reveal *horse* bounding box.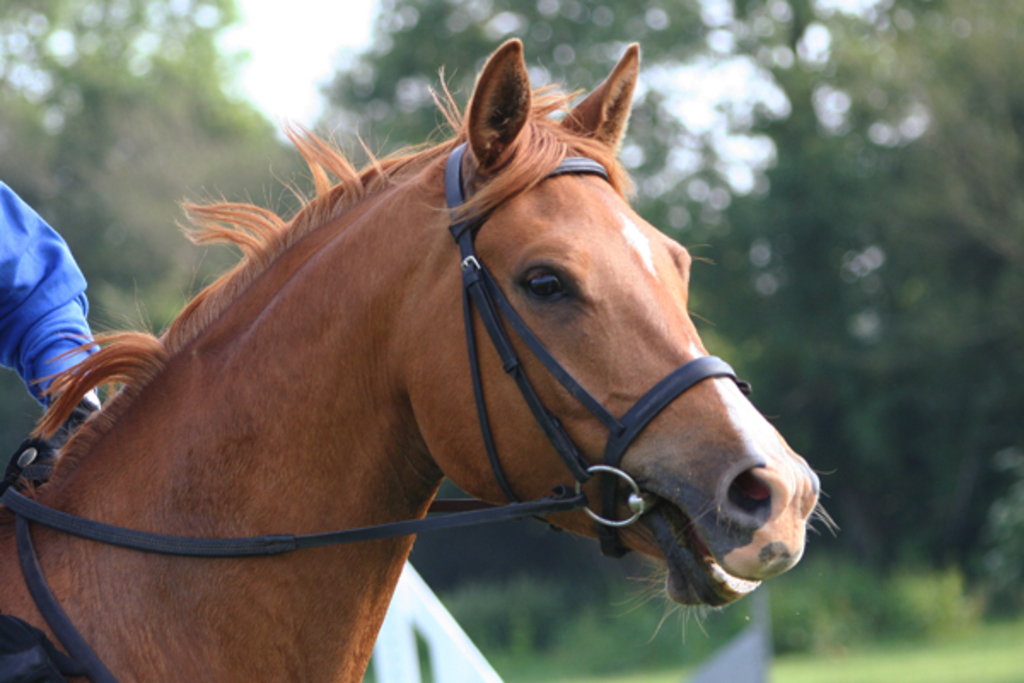
Revealed: {"x1": 0, "y1": 36, "x2": 838, "y2": 681}.
